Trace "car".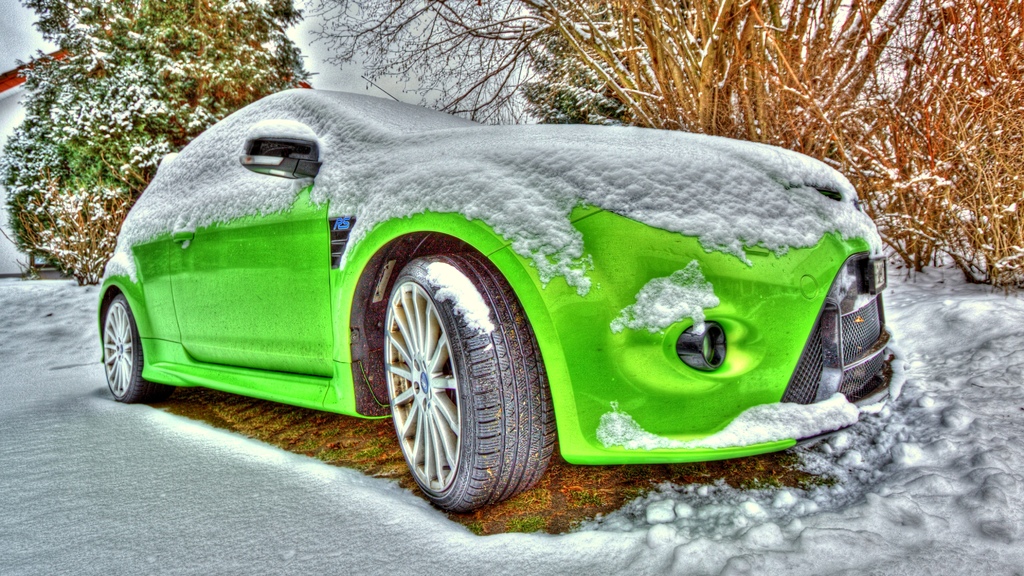
Traced to box=[127, 73, 900, 486].
